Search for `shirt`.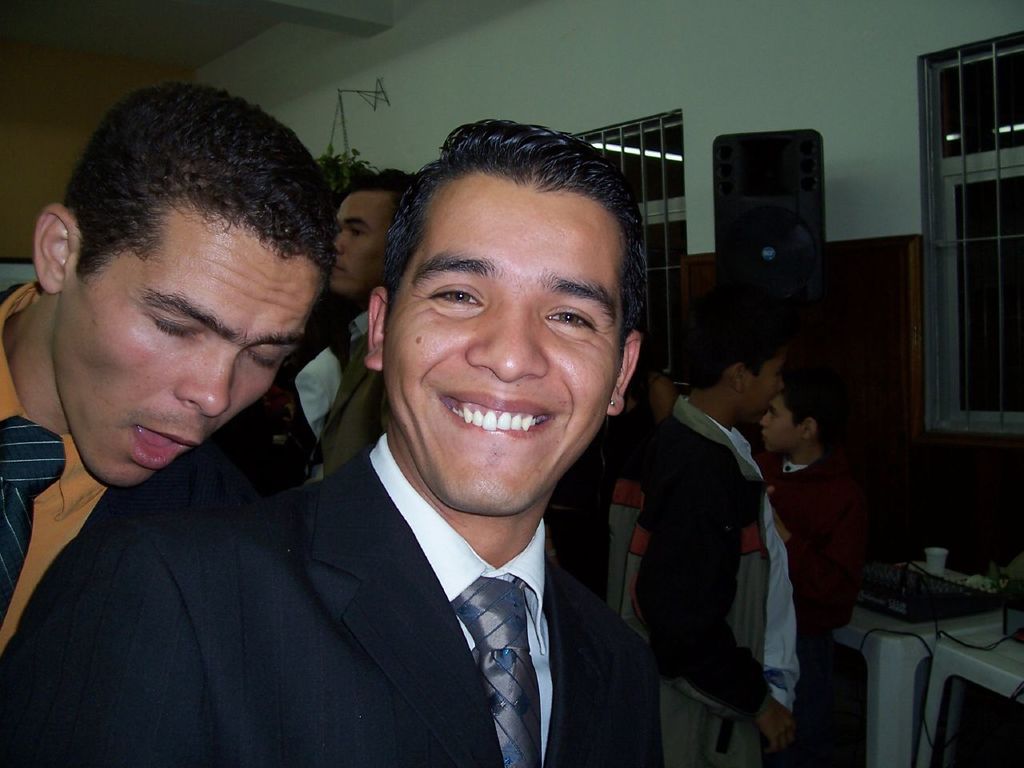
Found at 0/280/254/670.
